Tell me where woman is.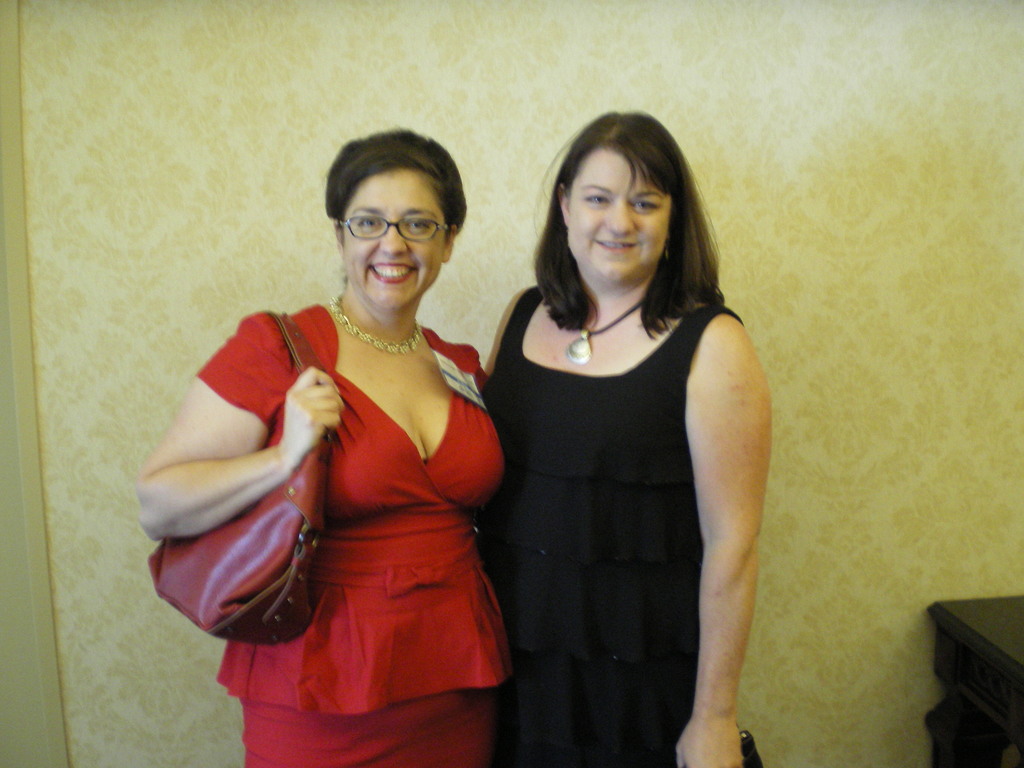
woman is at pyautogui.locateOnScreen(129, 126, 511, 767).
